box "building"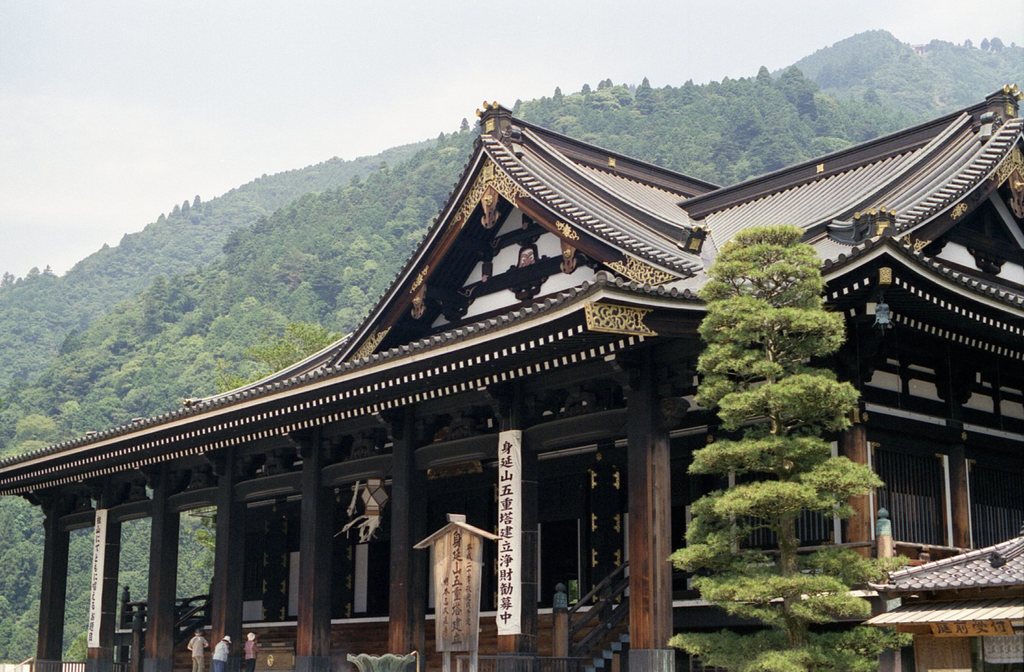
box(0, 79, 1023, 671)
